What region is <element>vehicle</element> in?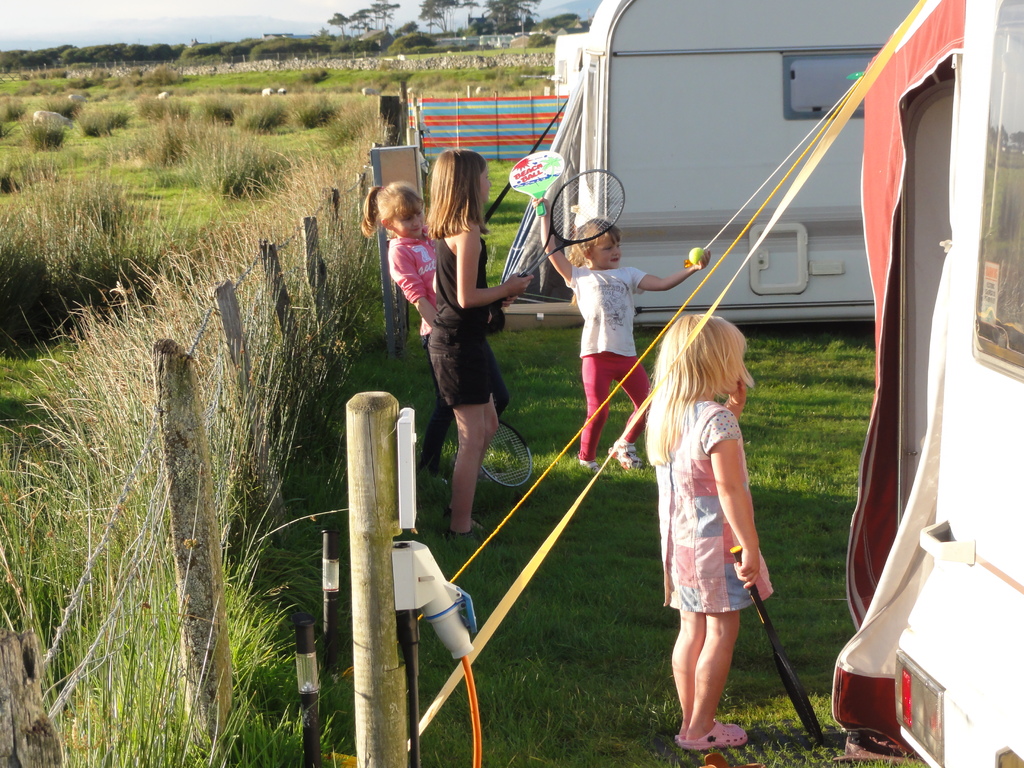
x1=561, y1=0, x2=918, y2=331.
